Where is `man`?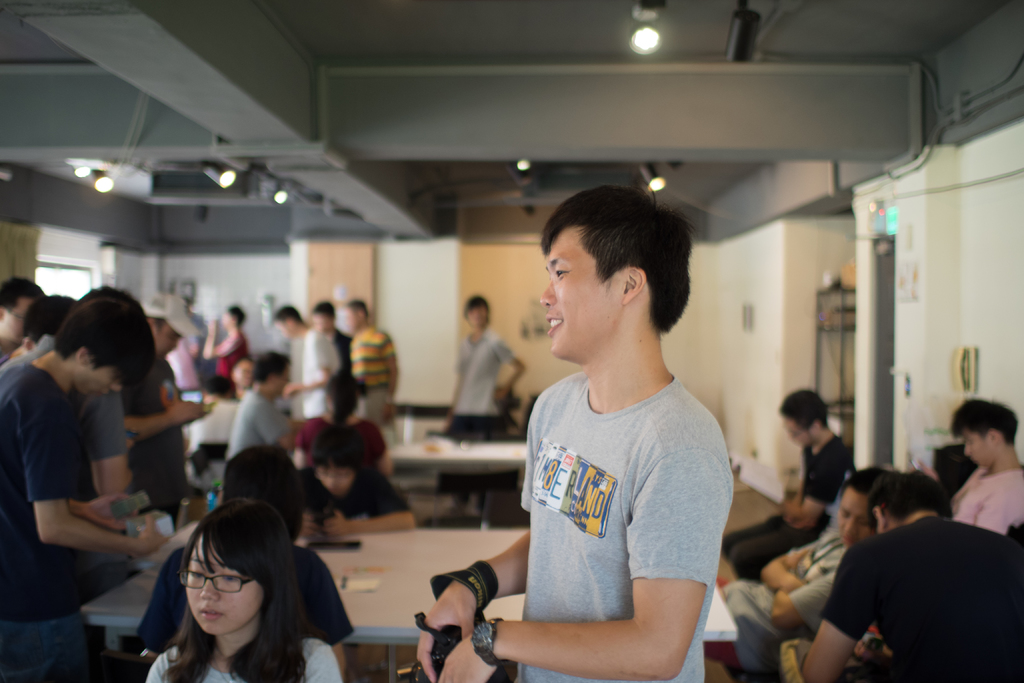
[left=801, top=472, right=1023, bottom=682].
